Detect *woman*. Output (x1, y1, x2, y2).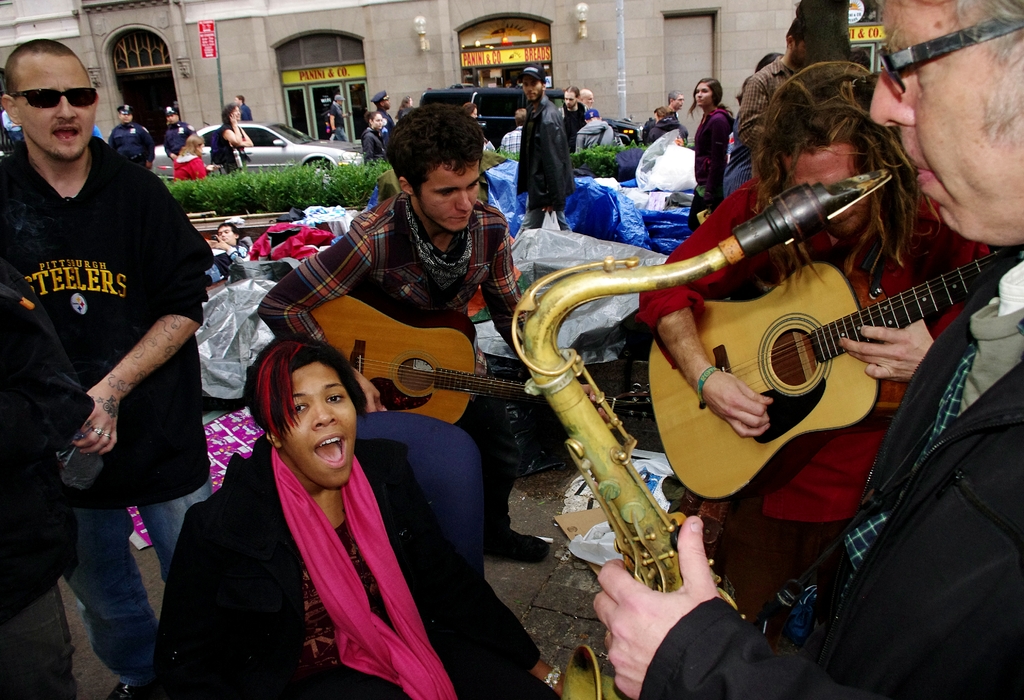
(212, 99, 262, 171).
